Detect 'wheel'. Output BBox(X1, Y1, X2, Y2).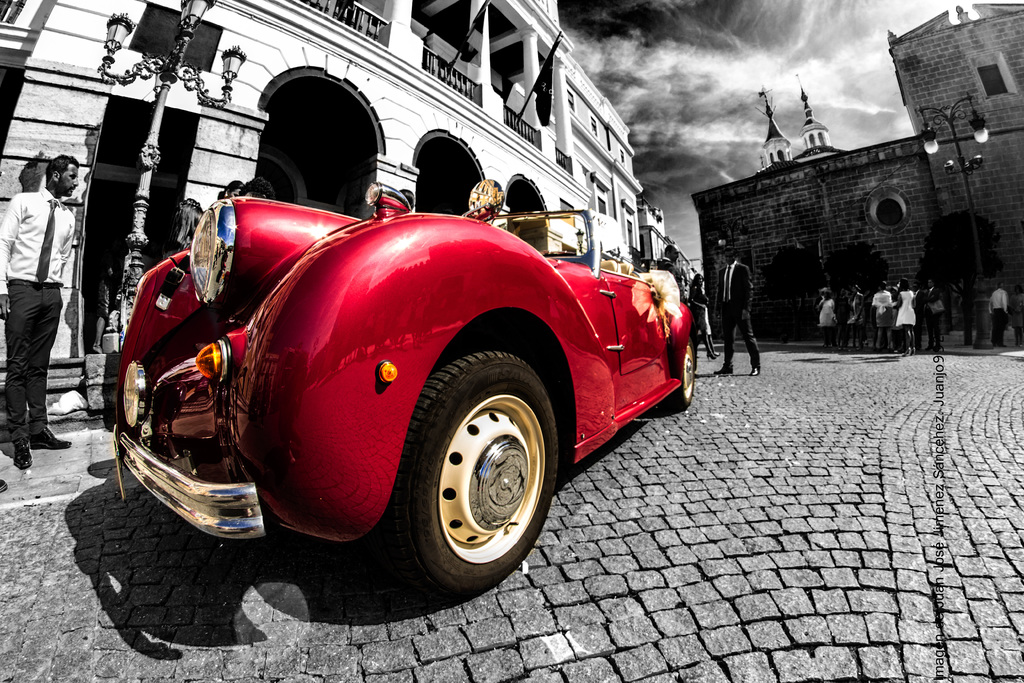
BBox(405, 339, 557, 589).
